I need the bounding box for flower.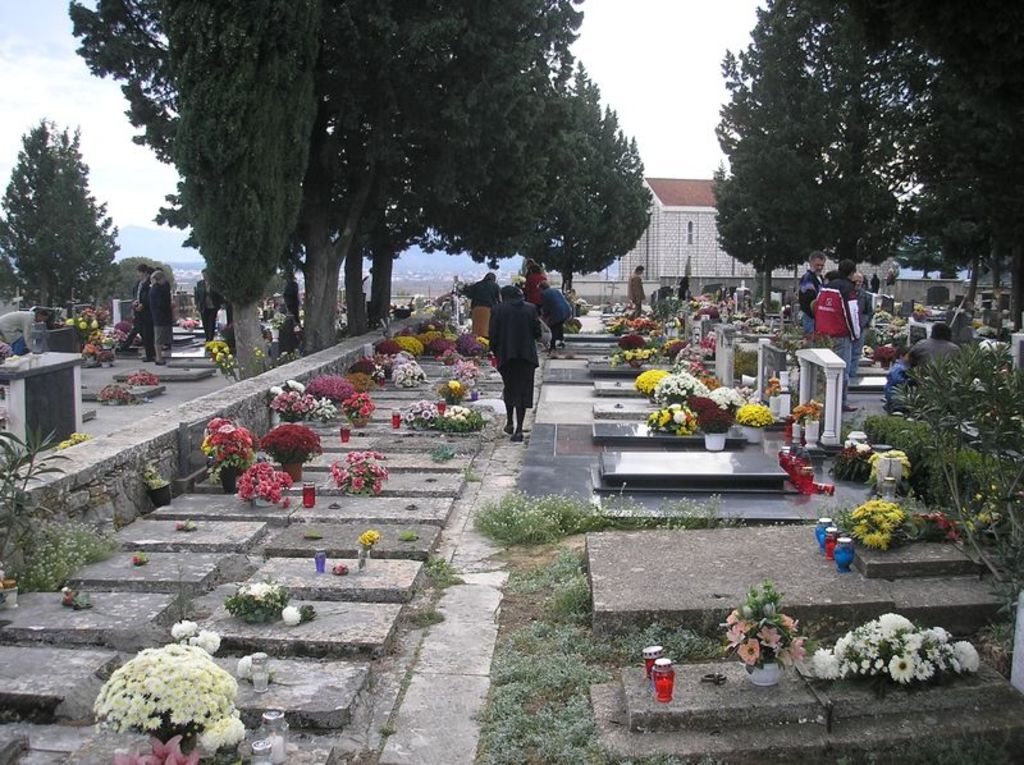
Here it is: <bbox>390, 357, 422, 393</bbox>.
